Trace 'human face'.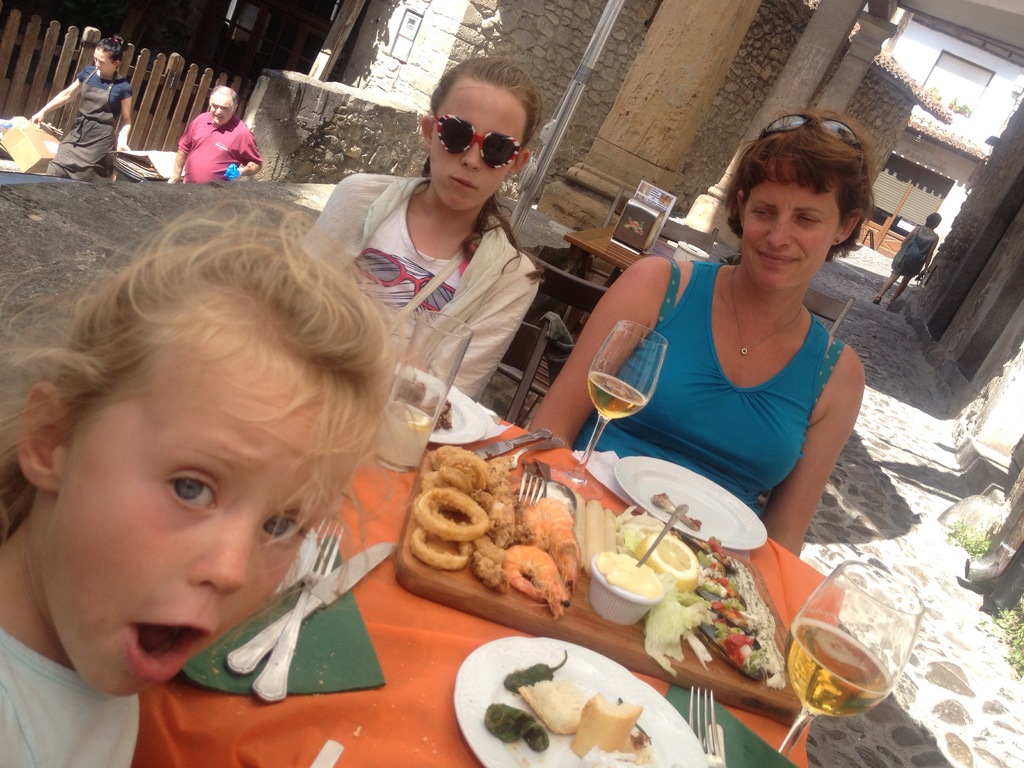
Traced to bbox=[214, 93, 229, 124].
